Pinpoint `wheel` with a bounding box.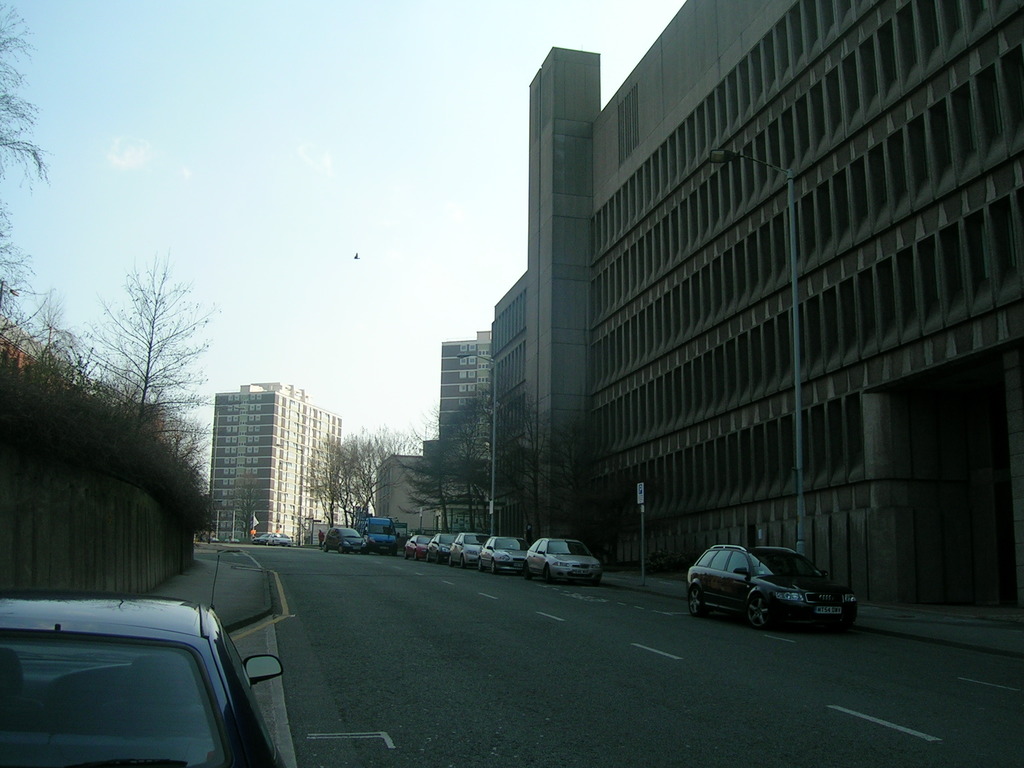
Rect(424, 551, 429, 562).
